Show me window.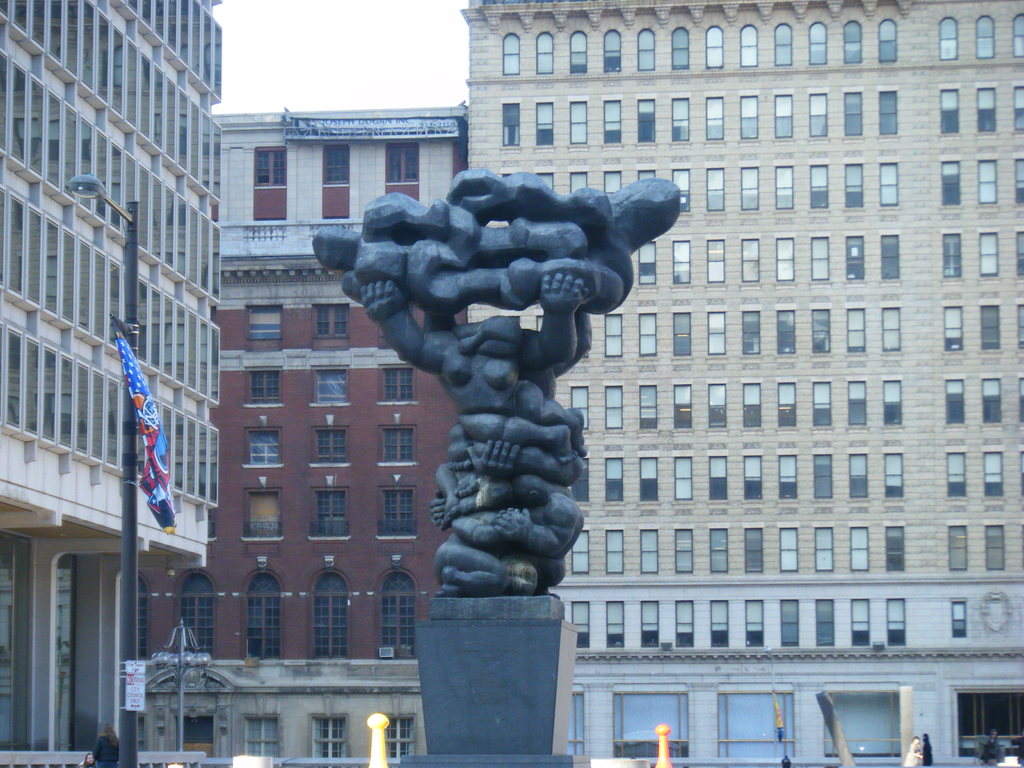
window is here: bbox=(600, 93, 622, 148).
